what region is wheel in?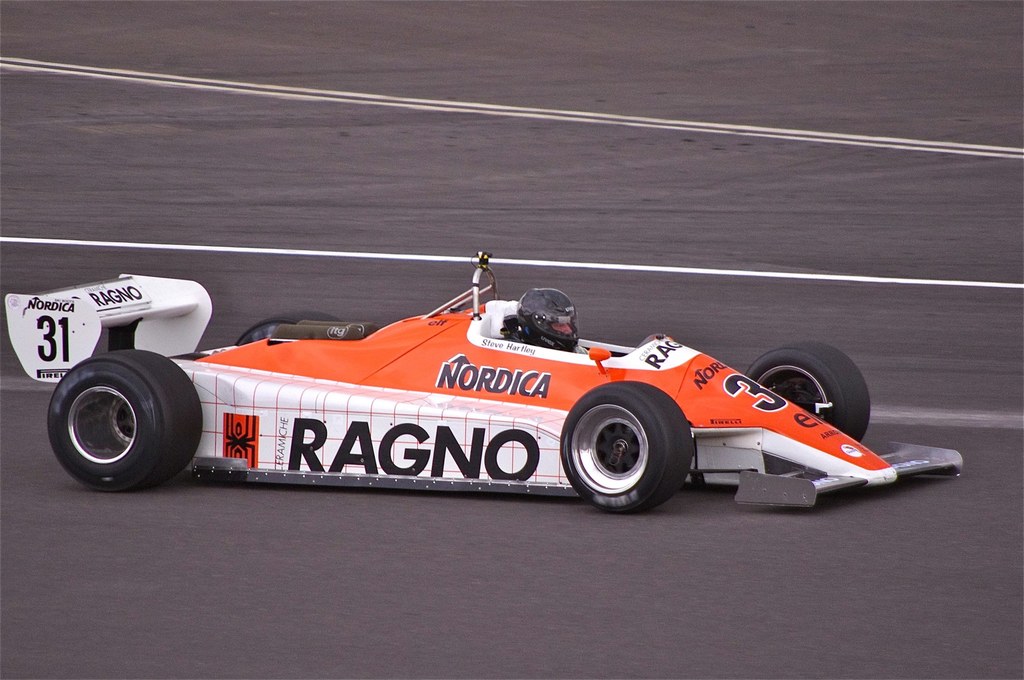
<bbox>237, 308, 342, 345</bbox>.
